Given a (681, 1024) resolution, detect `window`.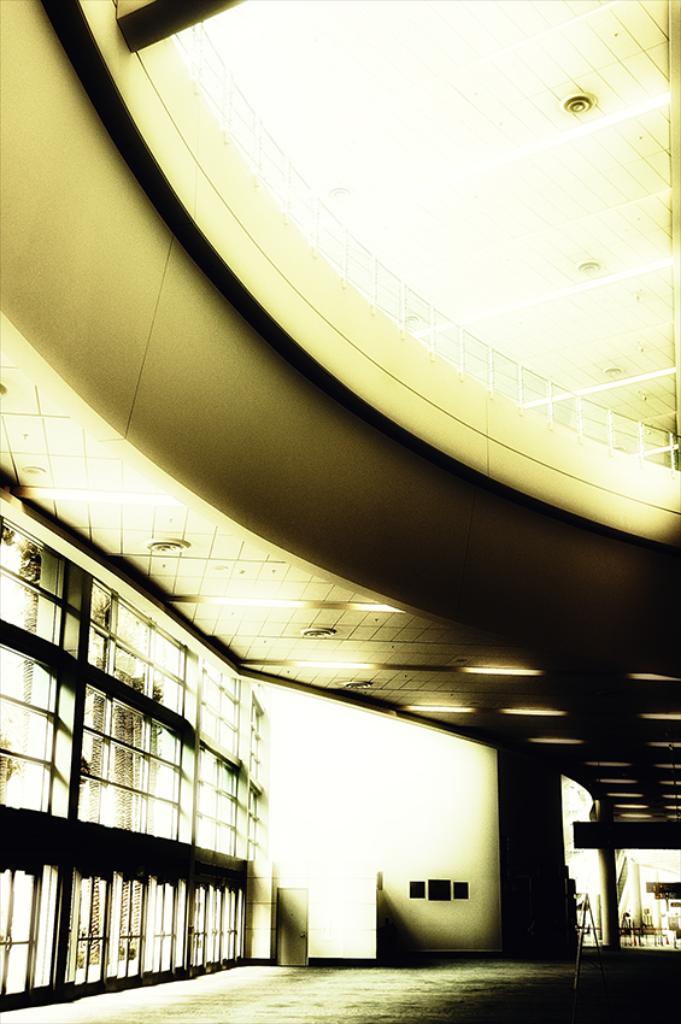
locate(0, 520, 65, 641).
